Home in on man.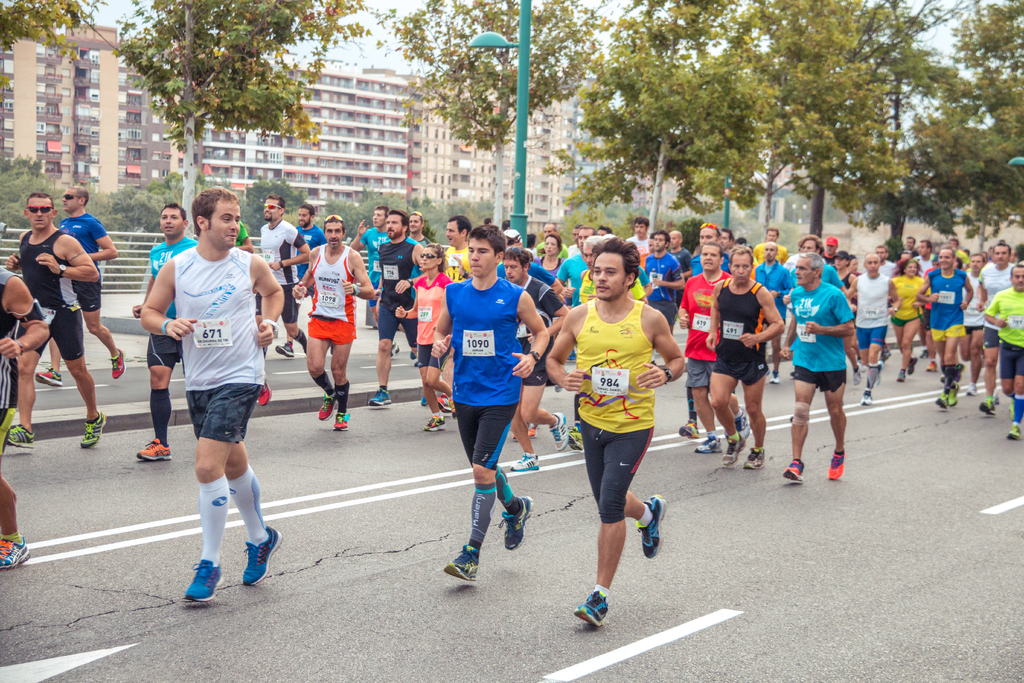
Homed in at {"x1": 708, "y1": 253, "x2": 774, "y2": 471}.
